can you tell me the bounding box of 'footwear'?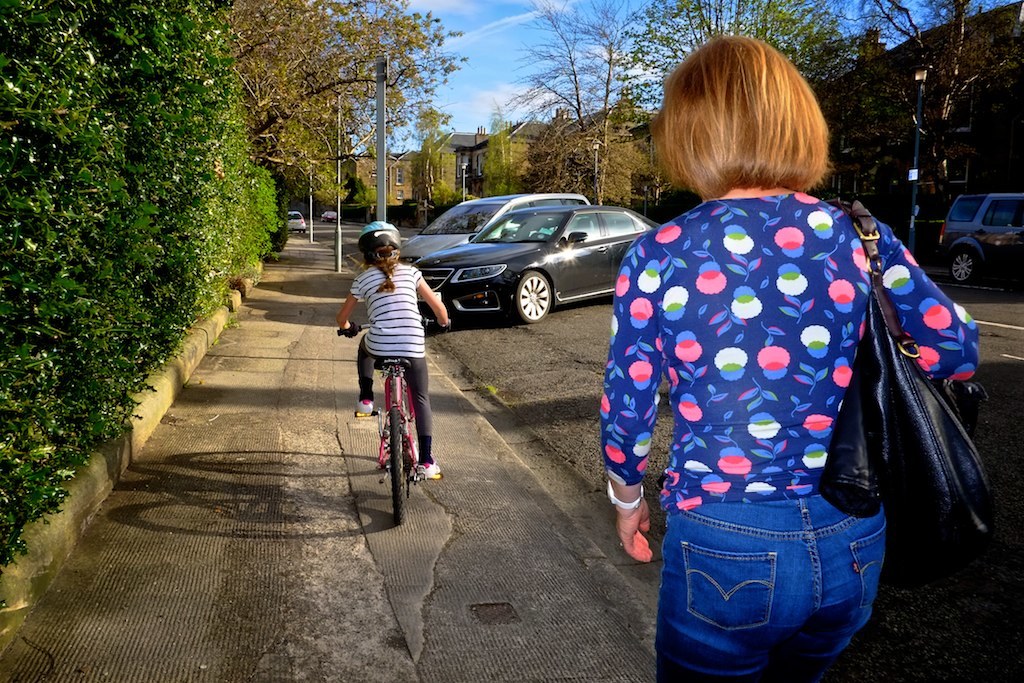
{"x1": 419, "y1": 460, "x2": 445, "y2": 477}.
